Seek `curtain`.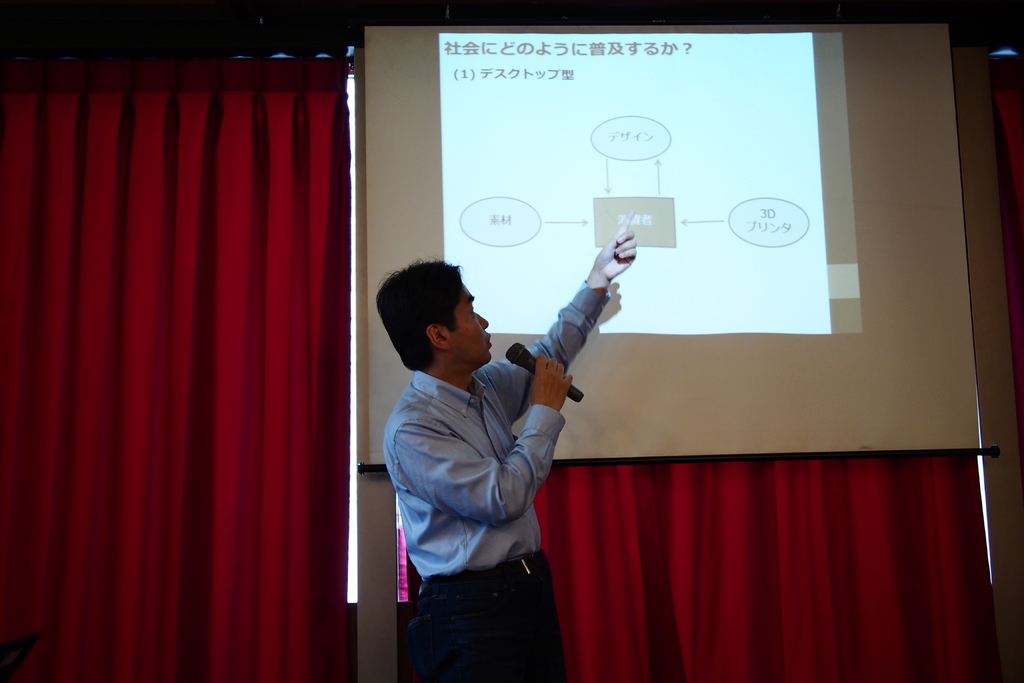
994:65:1023:215.
